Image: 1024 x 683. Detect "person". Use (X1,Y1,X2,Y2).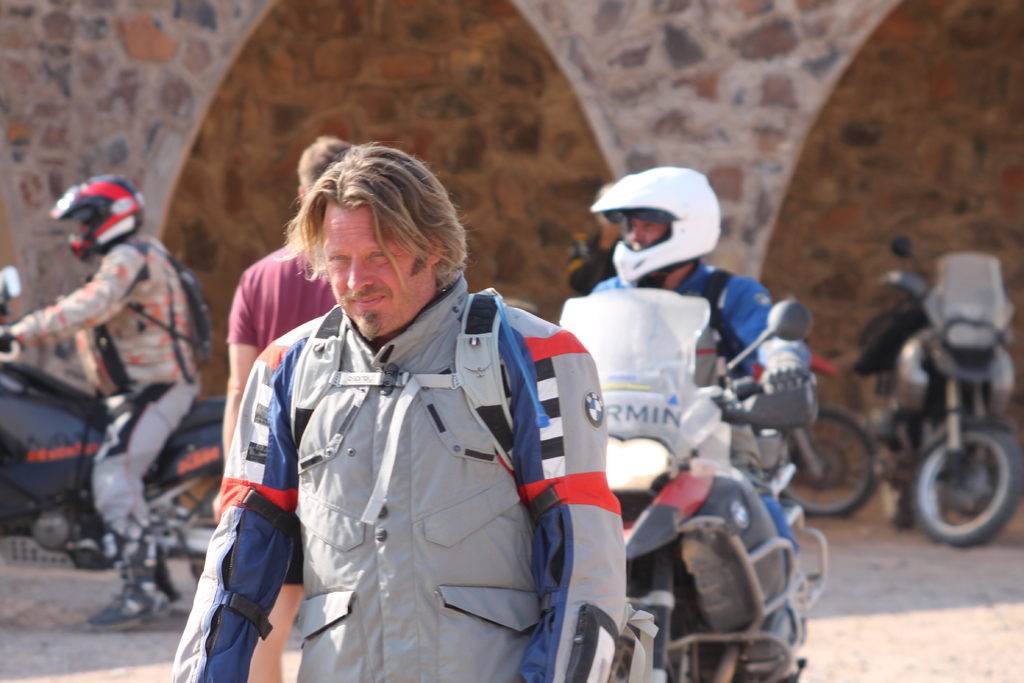
(566,181,621,299).
